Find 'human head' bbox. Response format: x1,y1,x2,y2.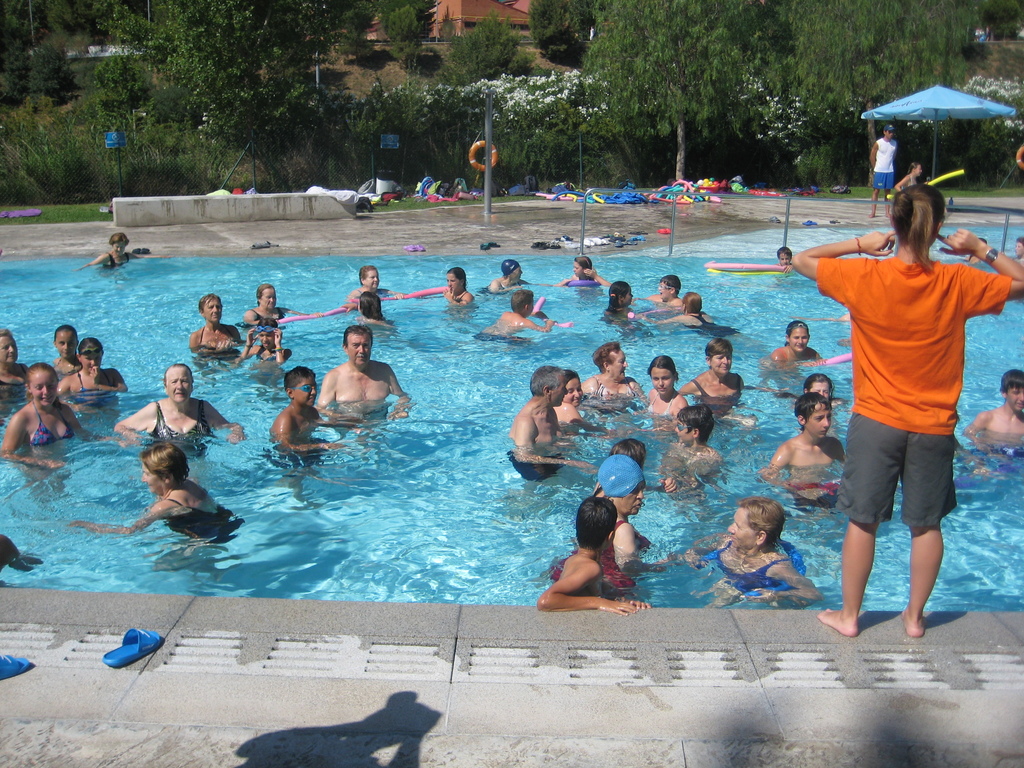
563,369,584,407.
